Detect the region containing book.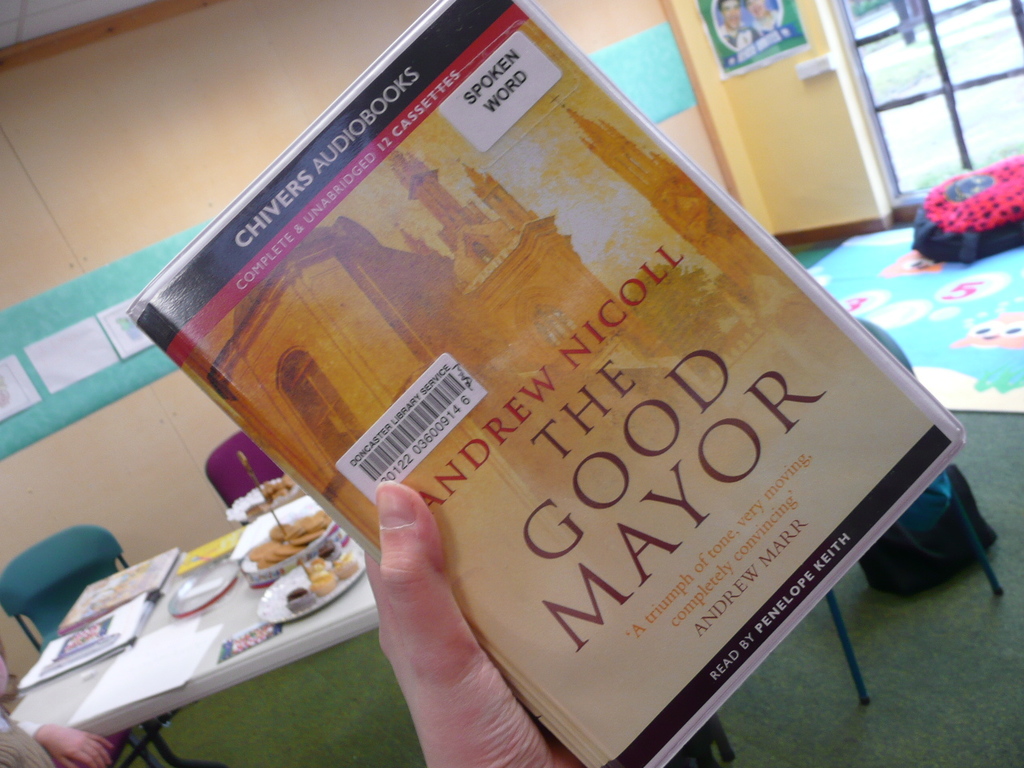
select_region(58, 550, 177, 632).
